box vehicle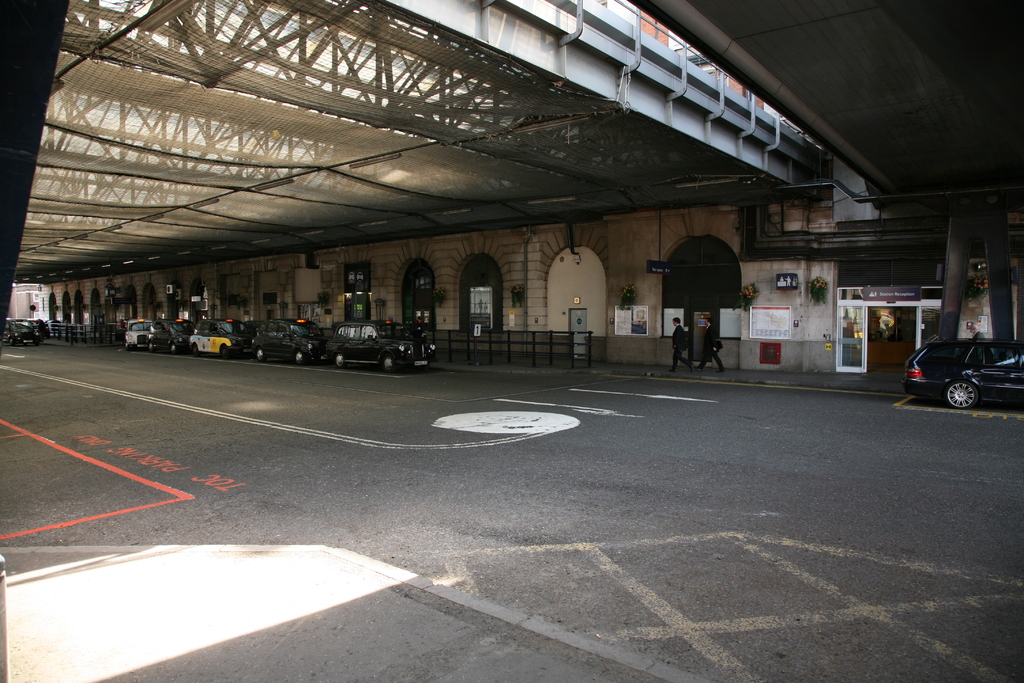
region(191, 316, 254, 358)
